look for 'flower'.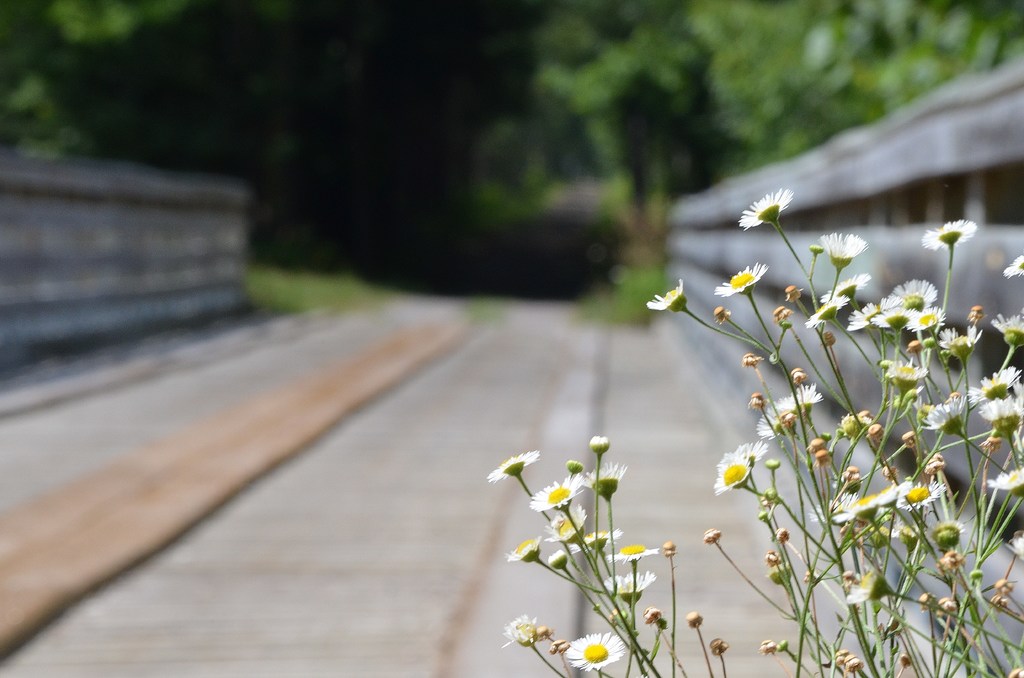
Found: <box>643,275,694,312</box>.
